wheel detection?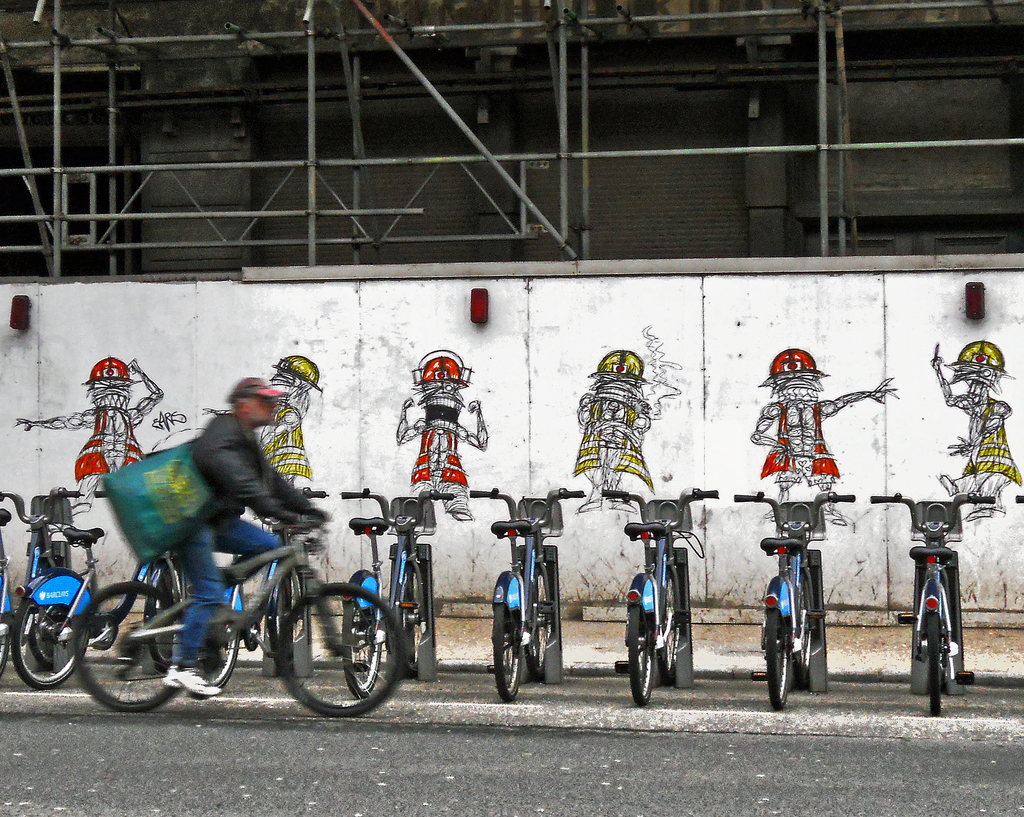
[left=273, top=579, right=409, bottom=718]
